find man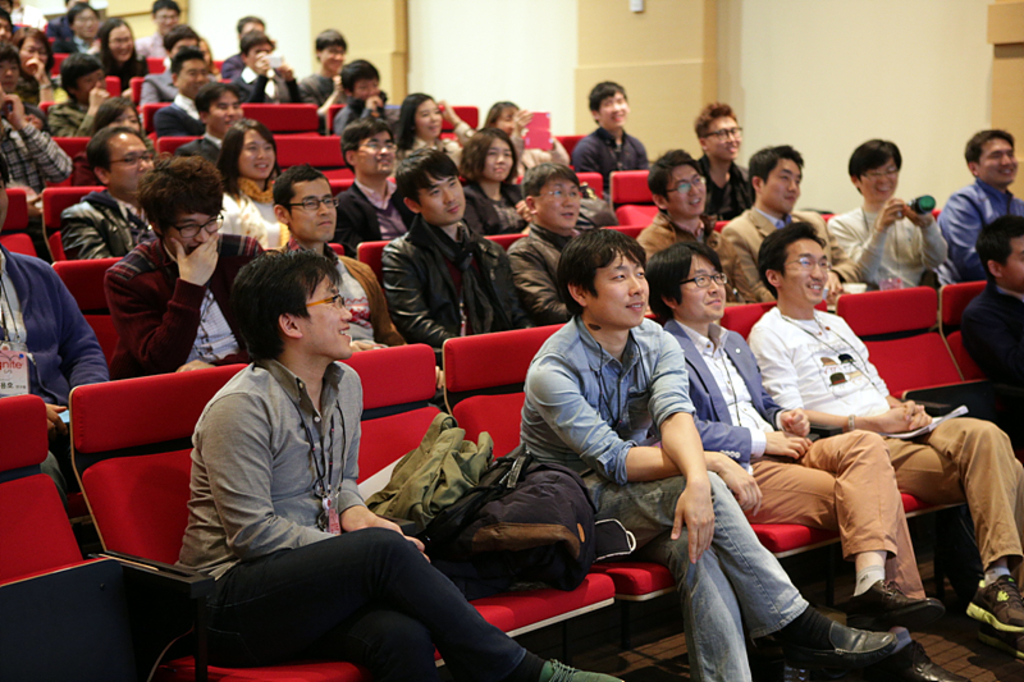
left=276, top=164, right=443, bottom=399
